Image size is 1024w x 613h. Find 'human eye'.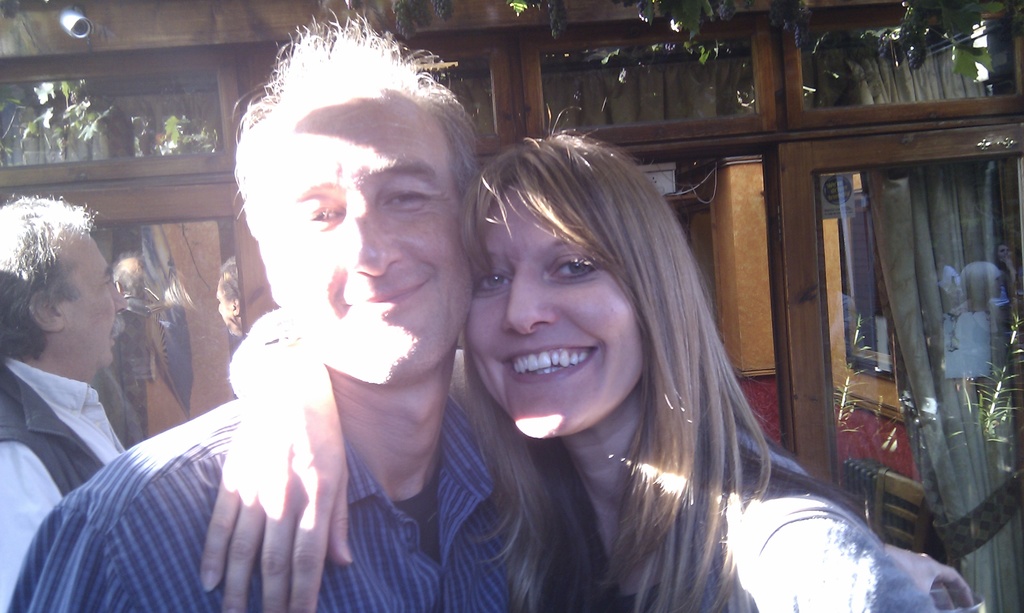
crop(541, 255, 606, 279).
